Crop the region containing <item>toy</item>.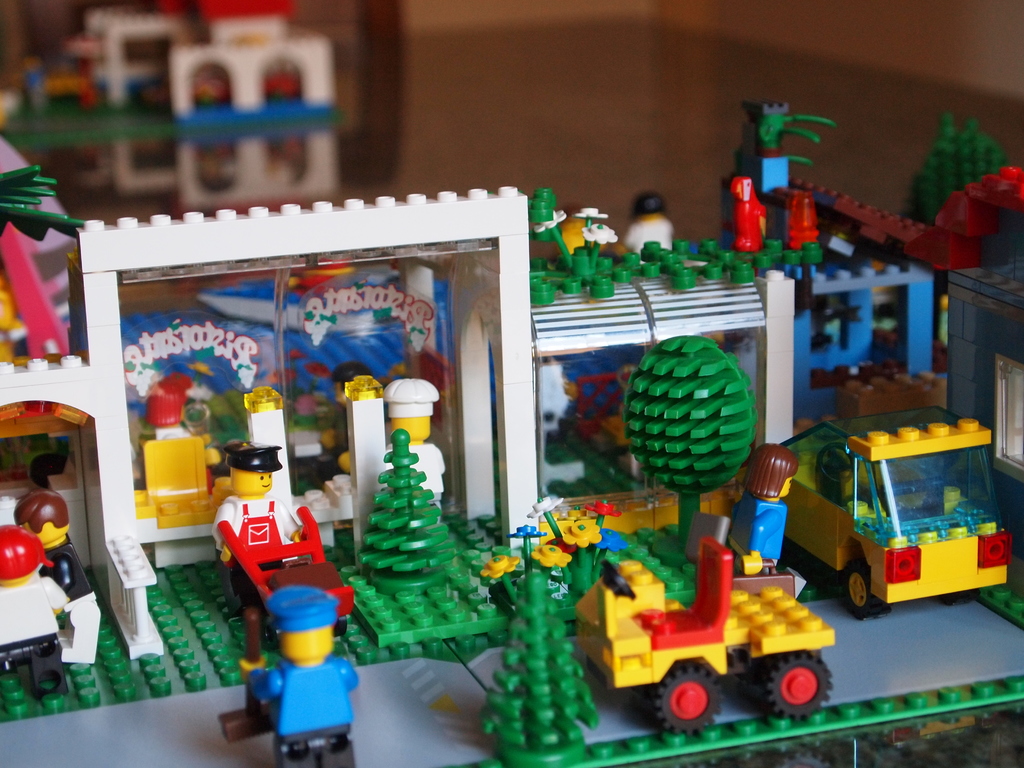
Crop region: crop(23, 483, 92, 664).
